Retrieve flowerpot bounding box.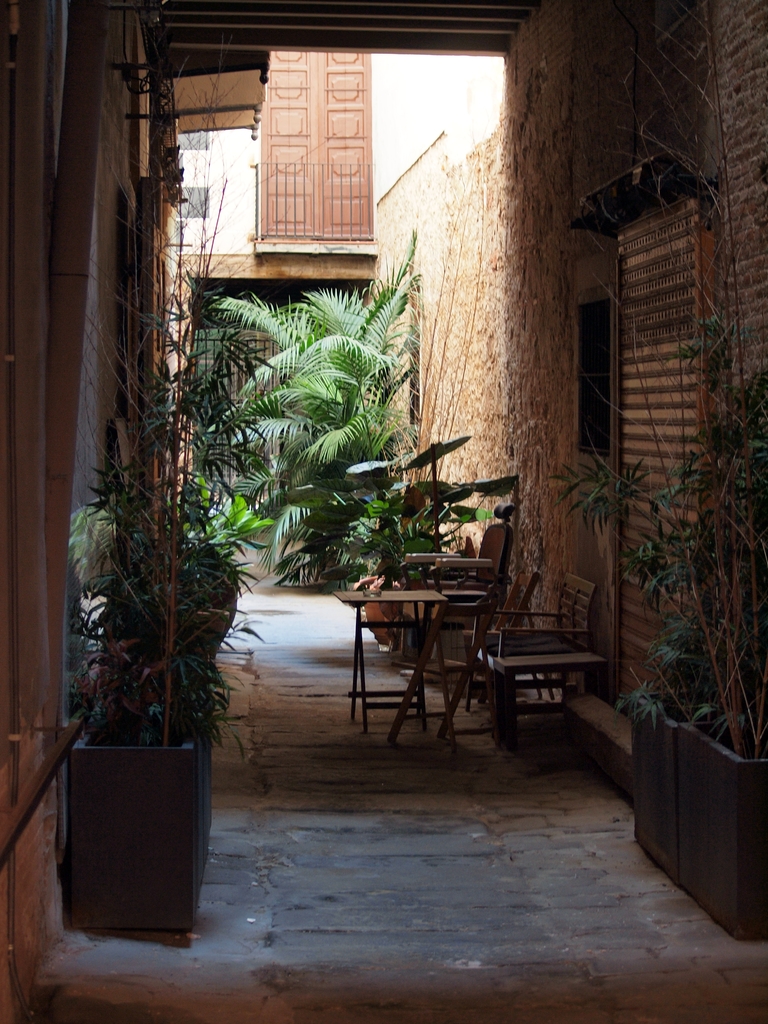
Bounding box: bbox(622, 687, 767, 942).
